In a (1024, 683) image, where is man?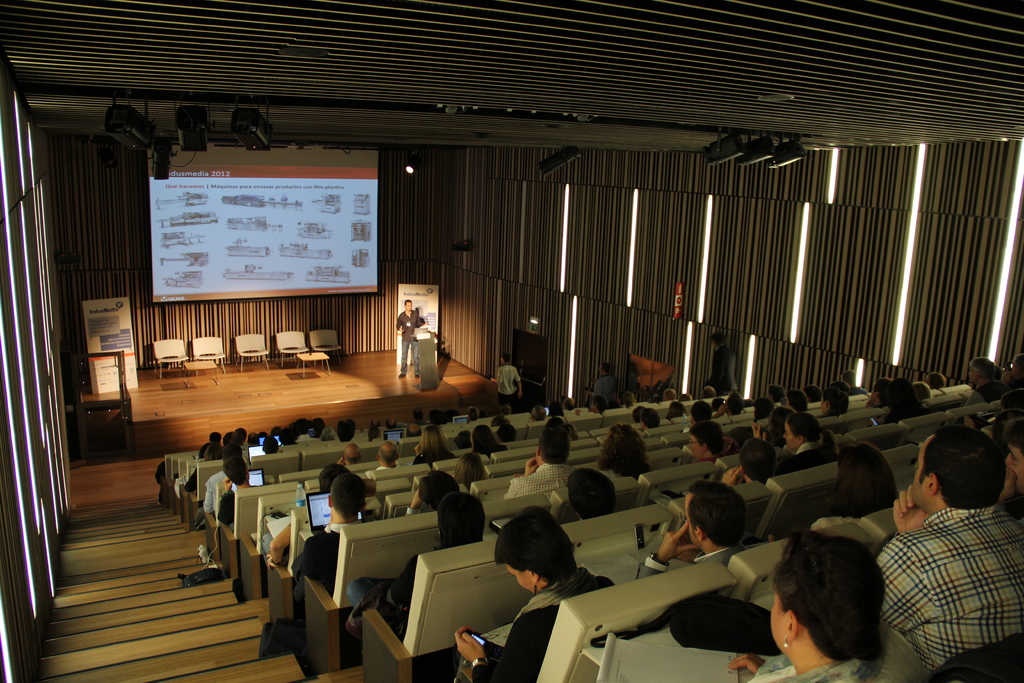
637 481 761 579.
